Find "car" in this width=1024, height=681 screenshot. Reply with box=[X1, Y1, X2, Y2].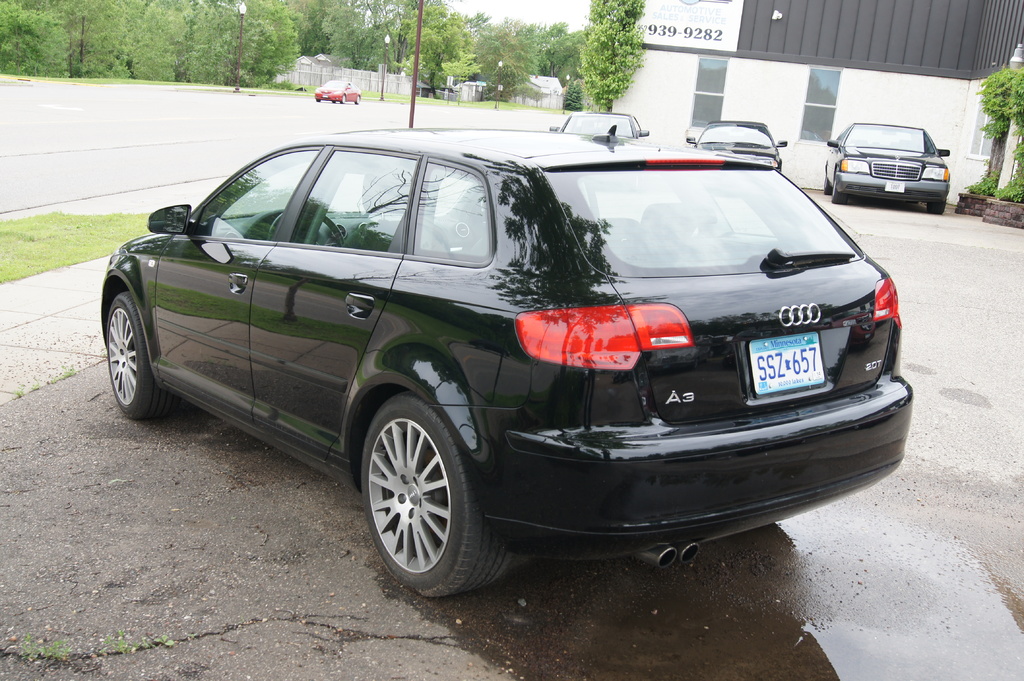
box=[548, 111, 648, 140].
